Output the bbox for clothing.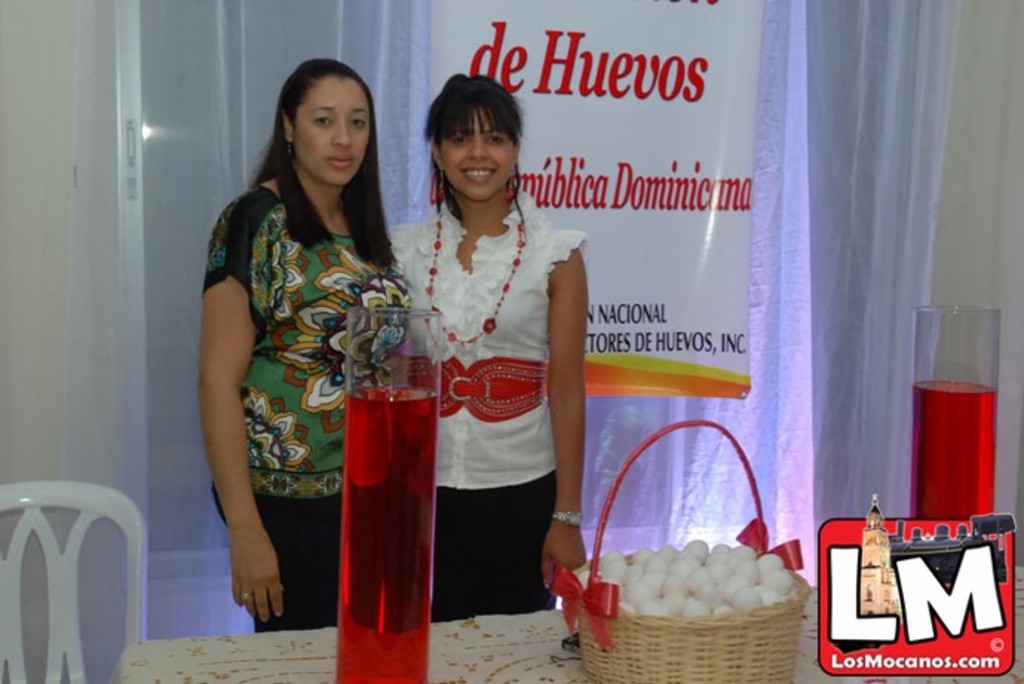
box(203, 134, 392, 623).
